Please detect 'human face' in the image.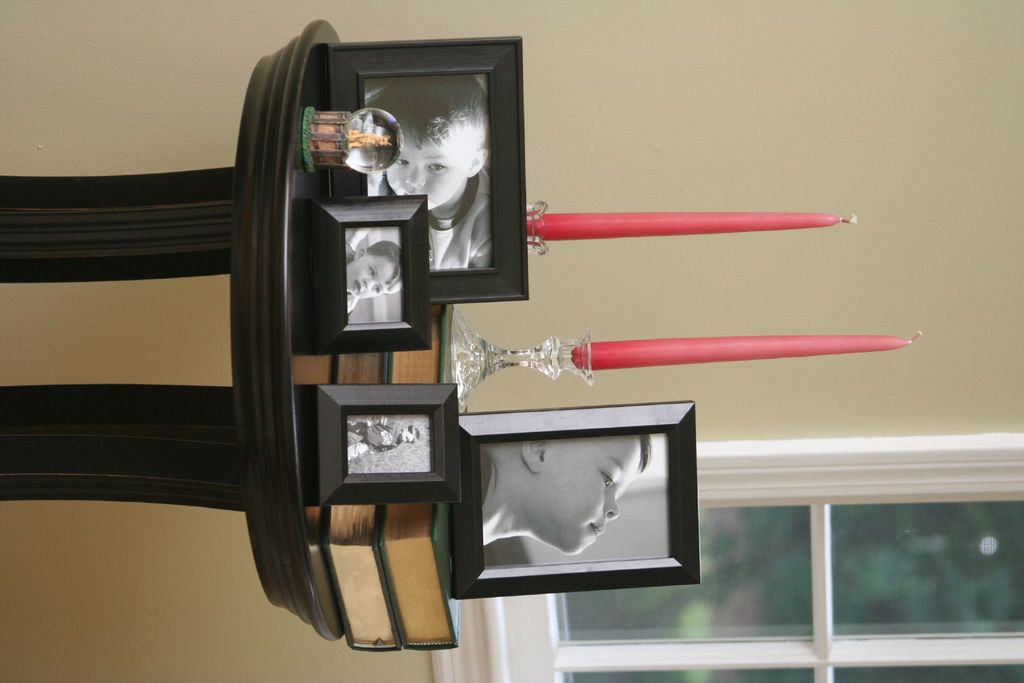
532/434/643/553.
